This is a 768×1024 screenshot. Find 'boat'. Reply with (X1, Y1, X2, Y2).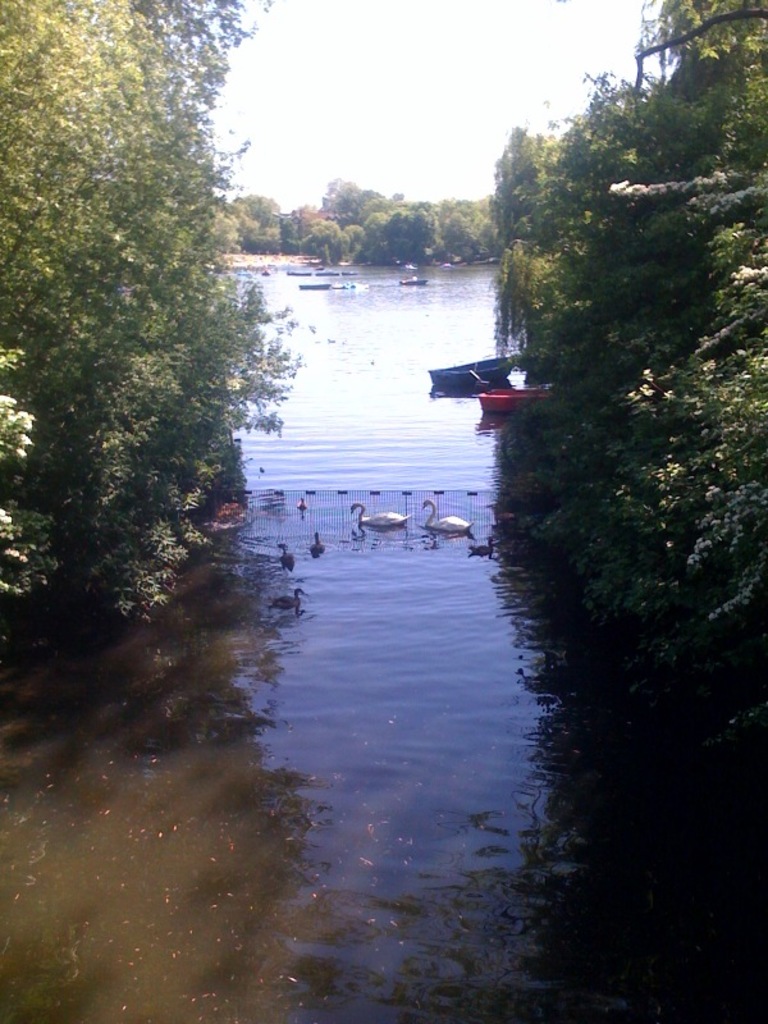
(442, 257, 465, 268).
